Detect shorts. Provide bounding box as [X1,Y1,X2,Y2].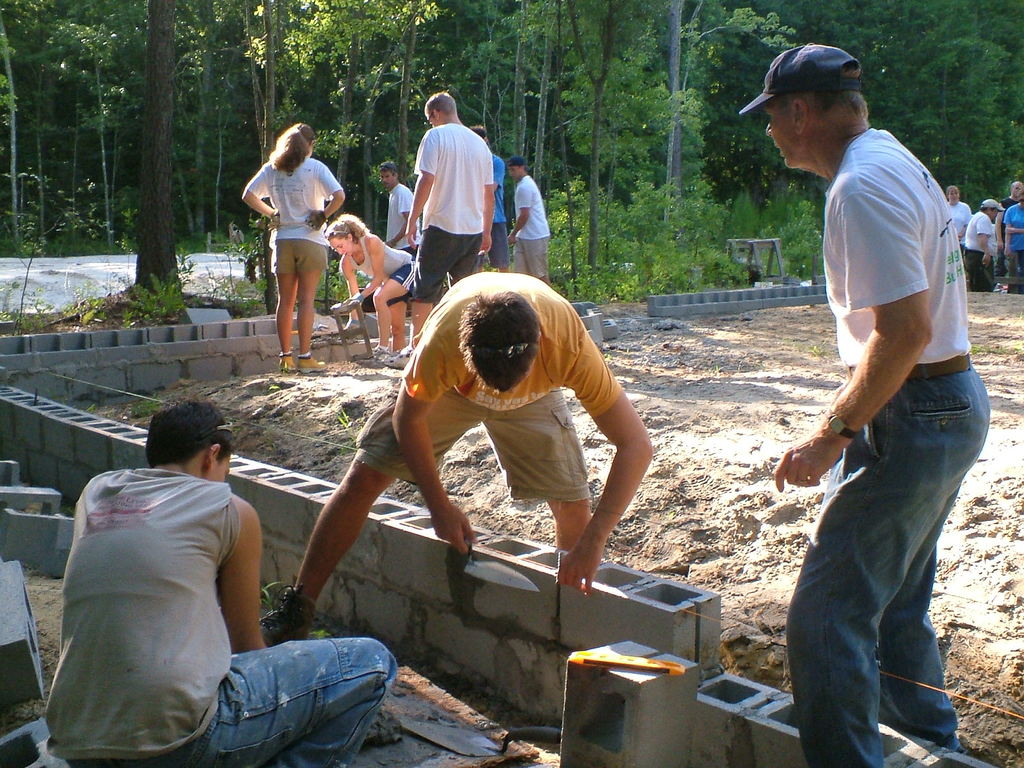
[485,222,509,267].
